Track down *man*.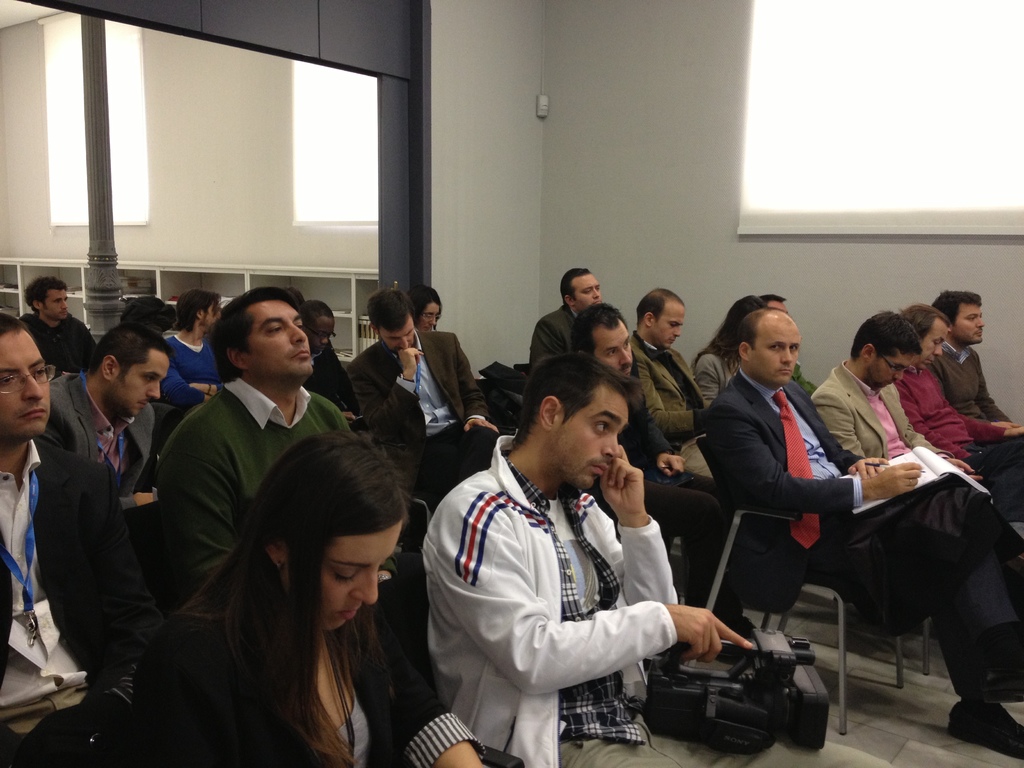
Tracked to (697,303,1023,760).
